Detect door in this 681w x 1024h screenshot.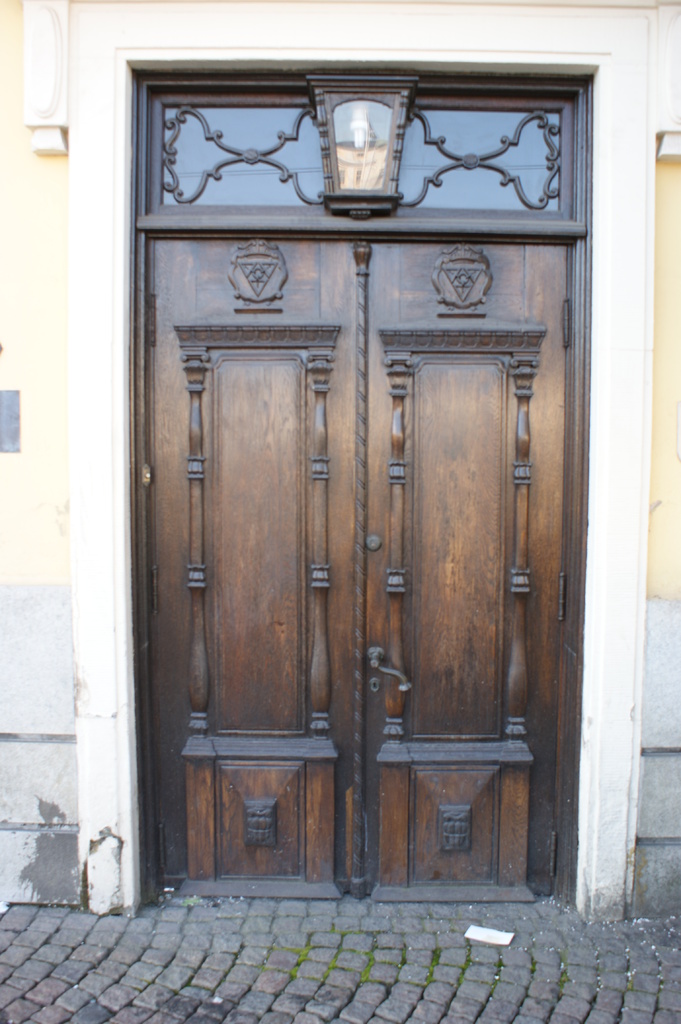
Detection: {"x1": 156, "y1": 238, "x2": 567, "y2": 887}.
